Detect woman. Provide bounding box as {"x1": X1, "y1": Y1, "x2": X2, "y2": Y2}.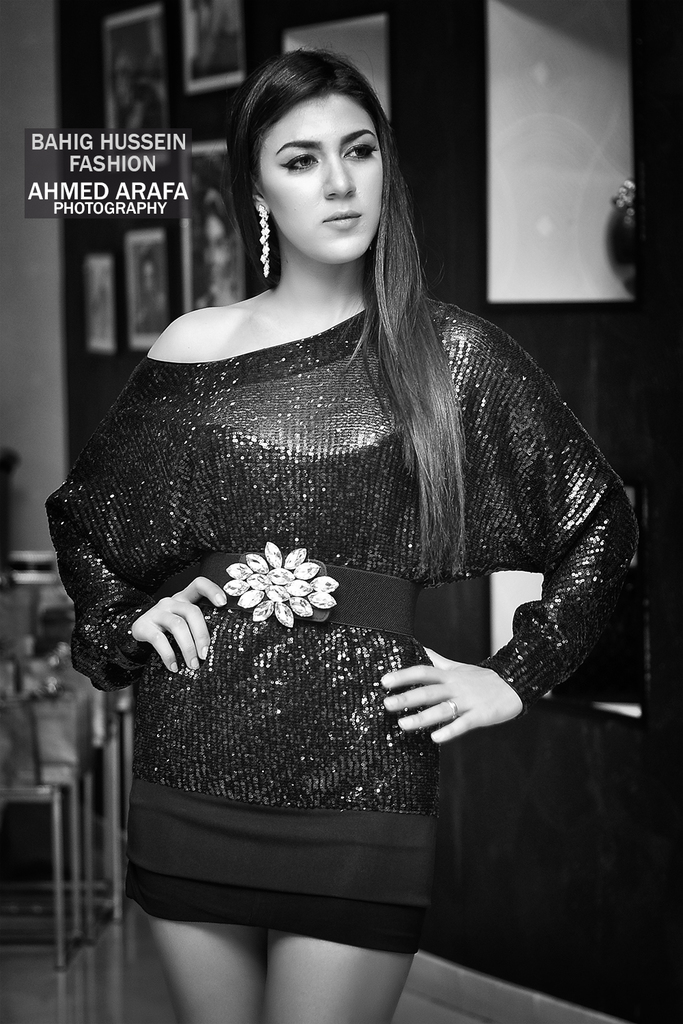
{"x1": 55, "y1": 80, "x2": 624, "y2": 918}.
